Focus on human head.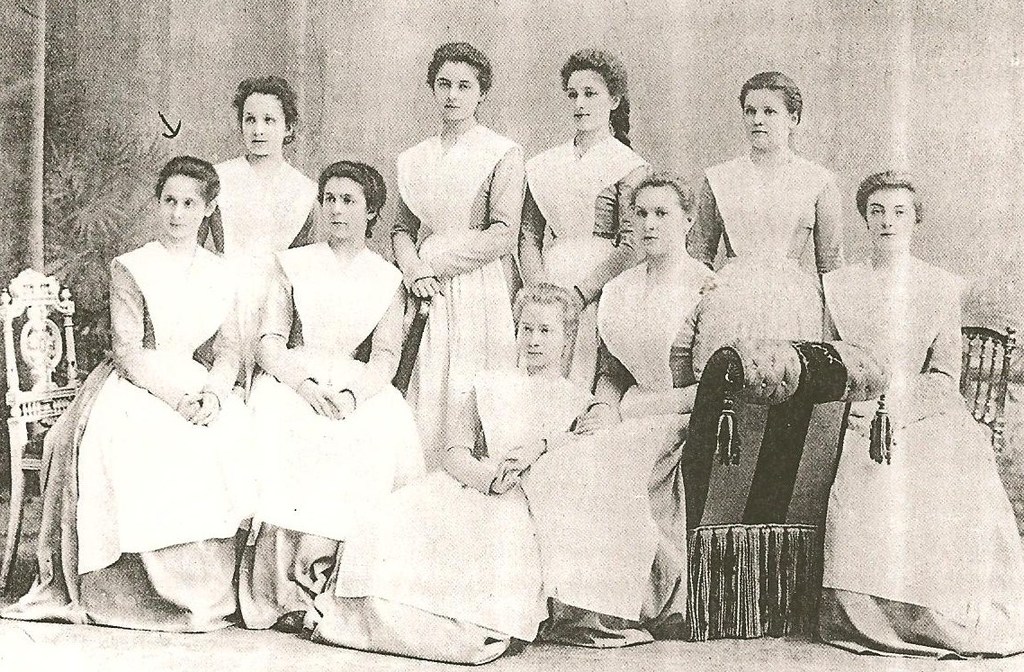
Focused at [left=855, top=169, right=925, bottom=248].
